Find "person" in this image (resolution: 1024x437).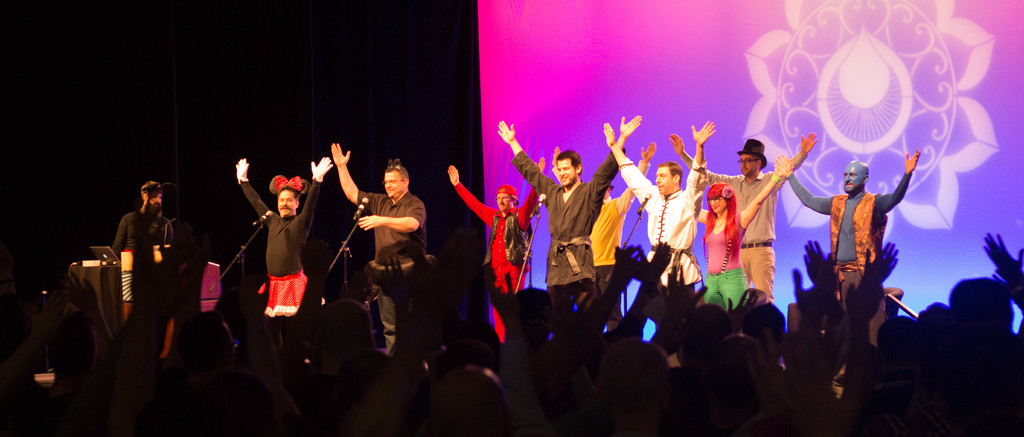
445:156:548:343.
